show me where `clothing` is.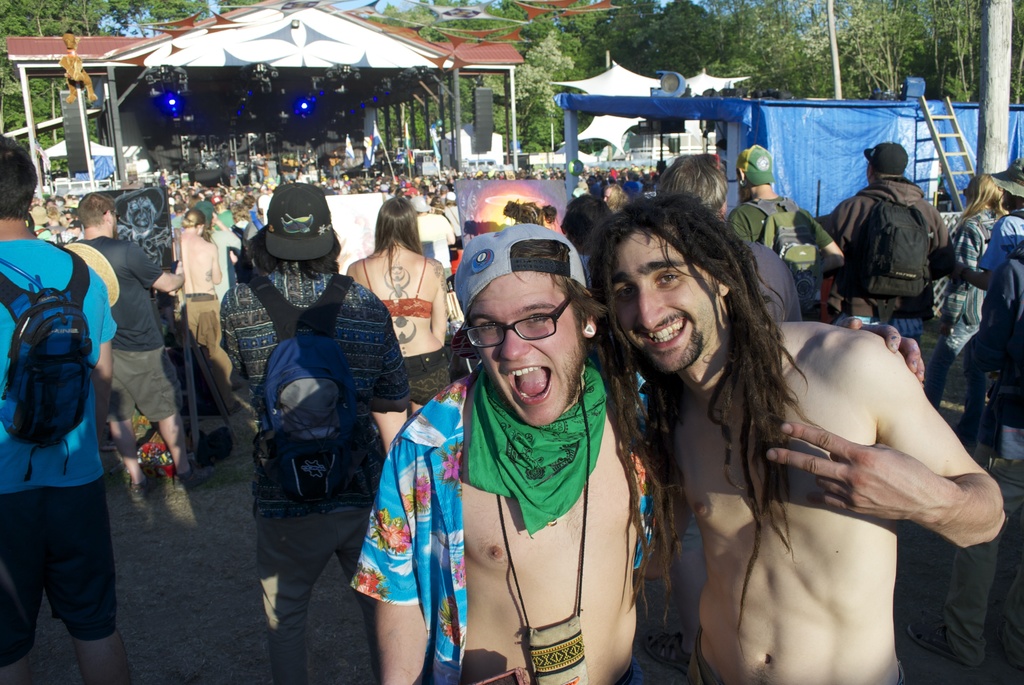
`clothing` is at (x1=350, y1=257, x2=429, y2=311).
